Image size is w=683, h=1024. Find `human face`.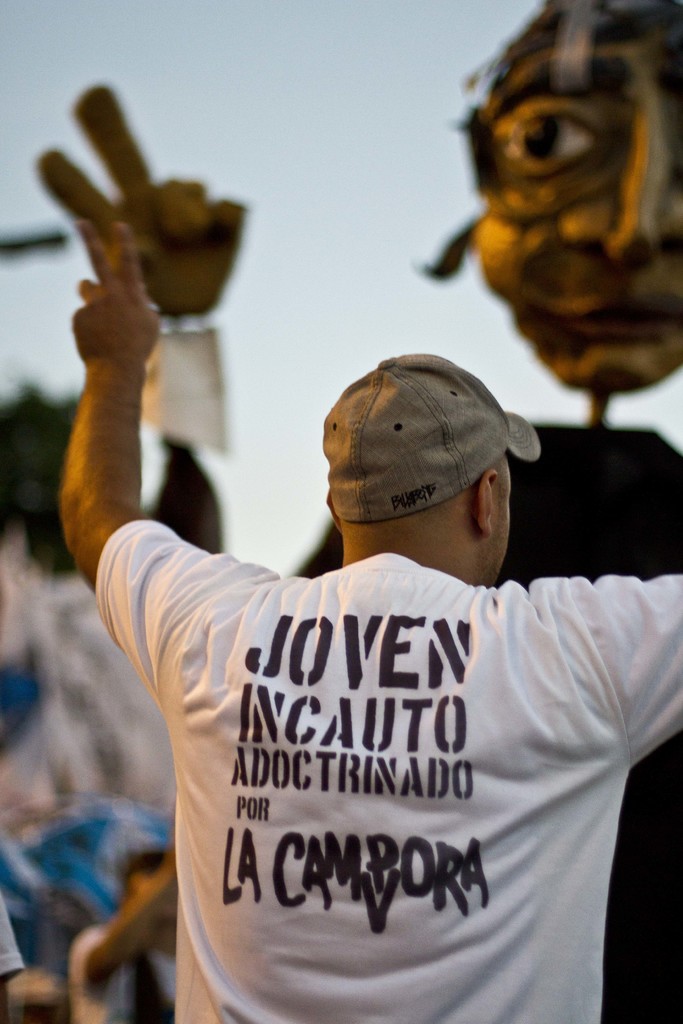
464:17:682:390.
